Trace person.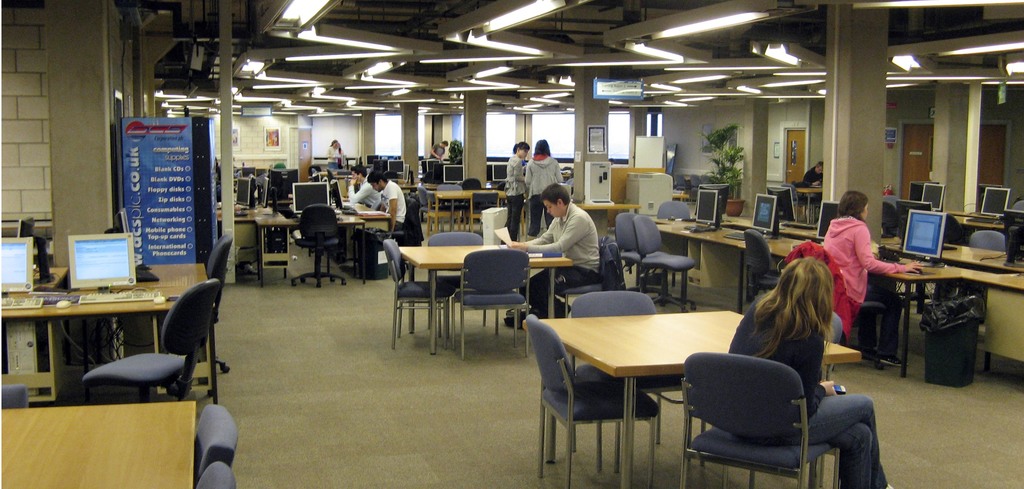
Traced to box(820, 188, 924, 366).
